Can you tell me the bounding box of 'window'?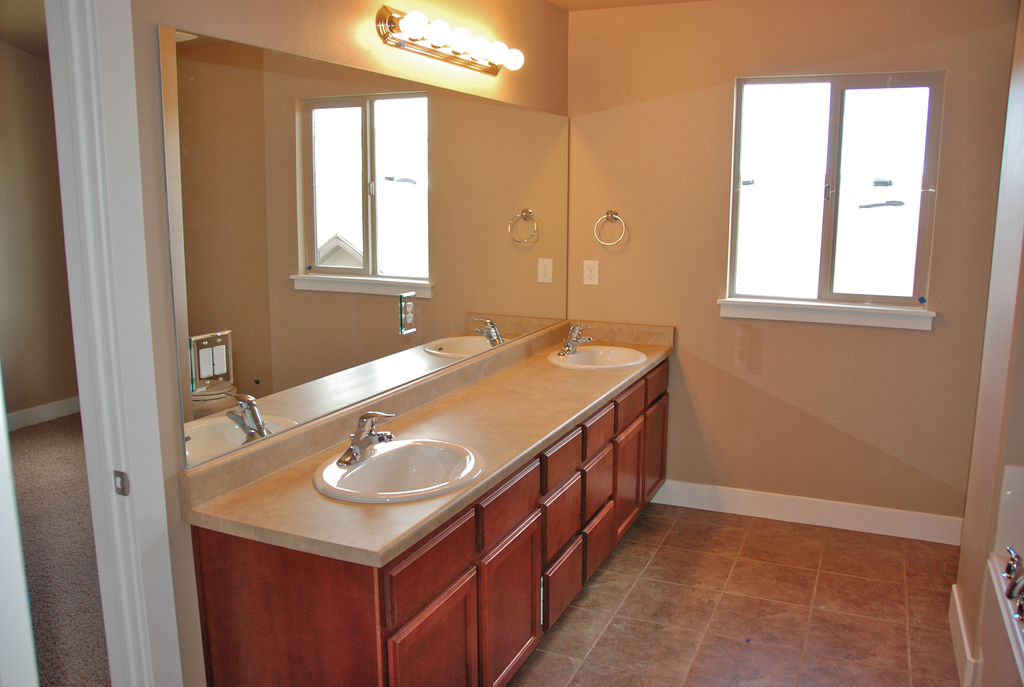
BBox(732, 40, 956, 330).
